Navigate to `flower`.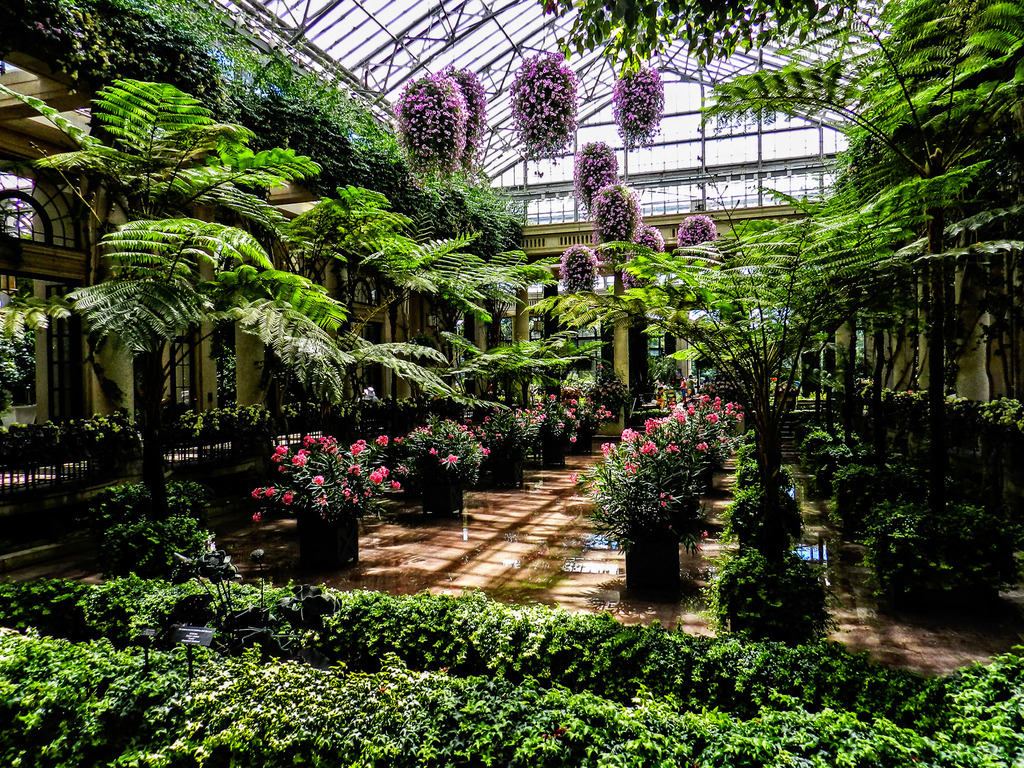
Navigation target: BBox(713, 396, 719, 401).
